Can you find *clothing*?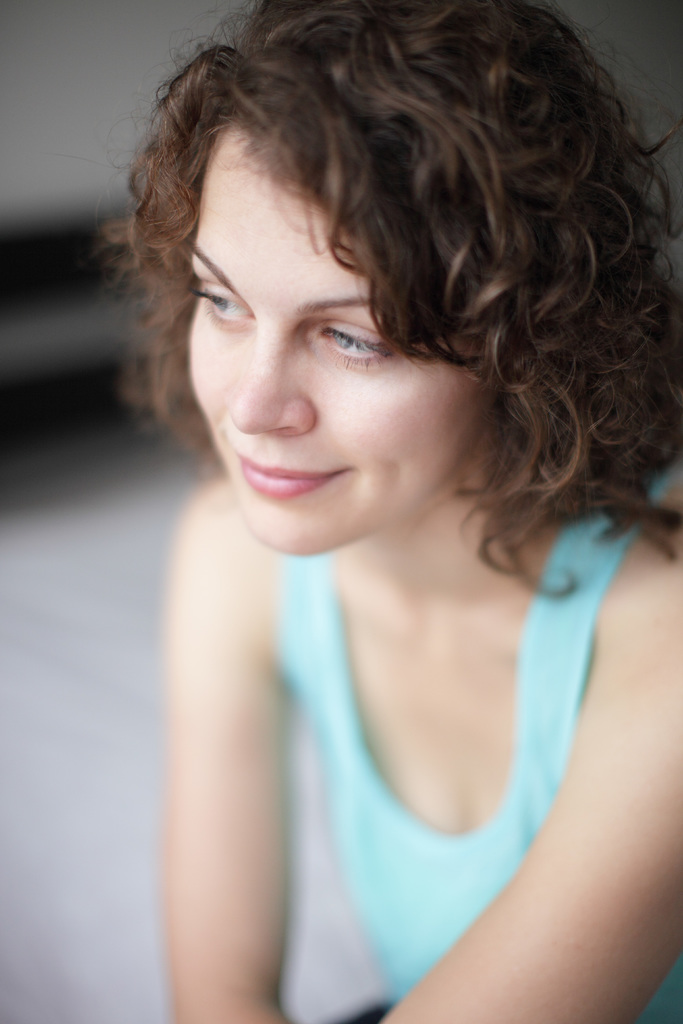
Yes, bounding box: detection(148, 534, 655, 924).
